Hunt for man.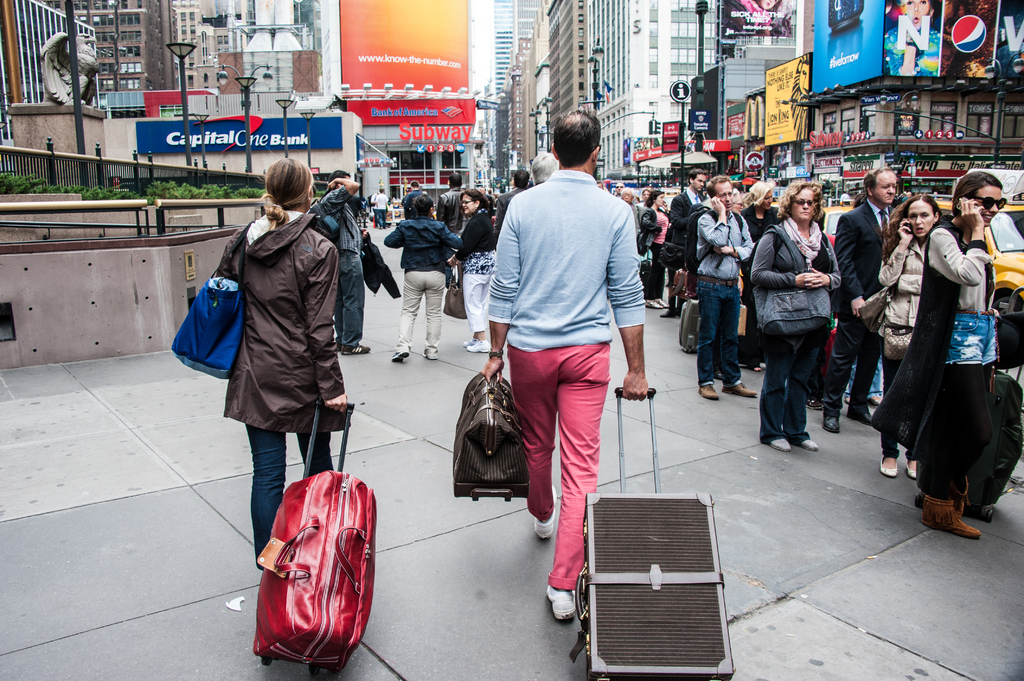
Hunted down at 491:168:528:236.
